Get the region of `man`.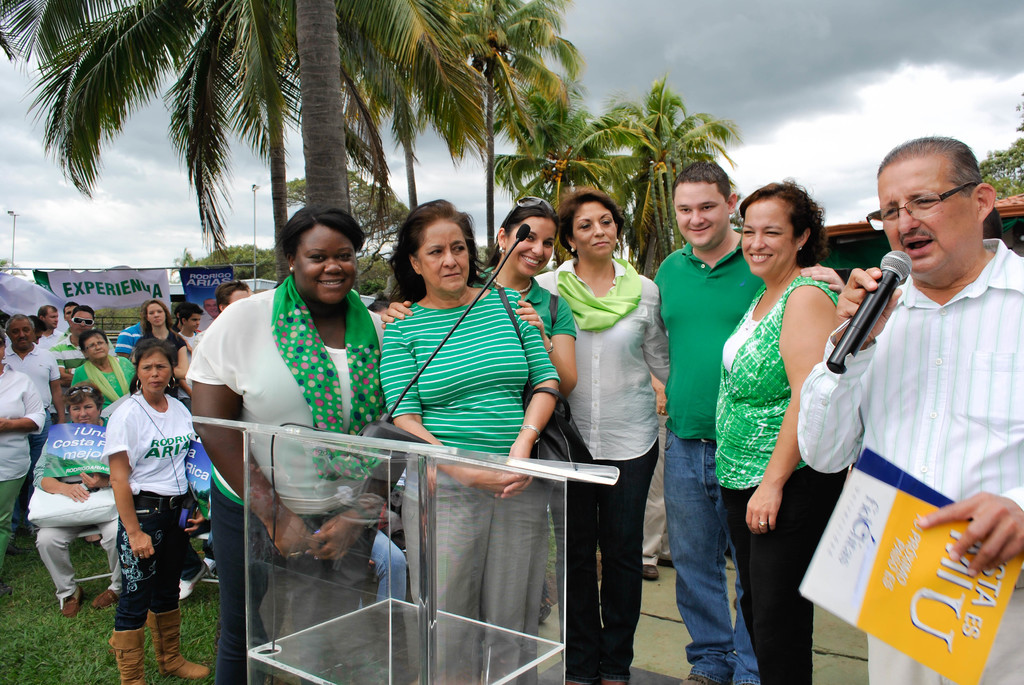
detection(190, 281, 259, 352).
